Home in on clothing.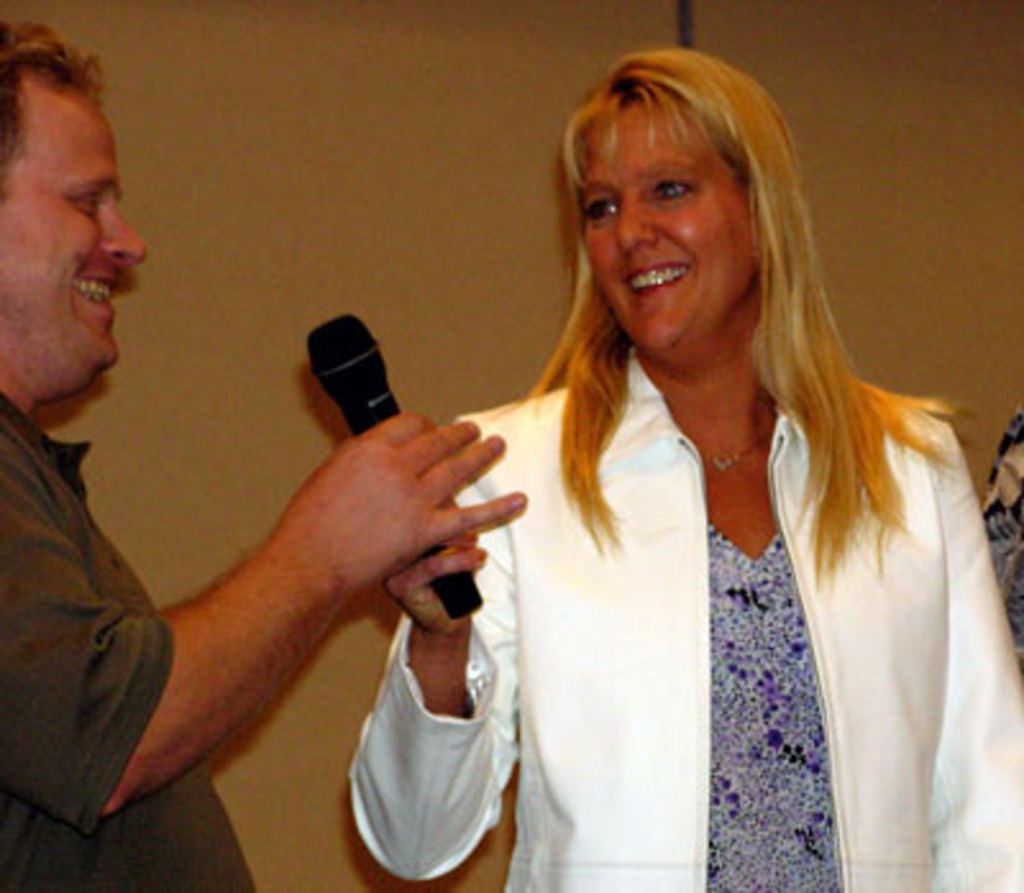
Homed in at bbox=[417, 292, 1023, 867].
